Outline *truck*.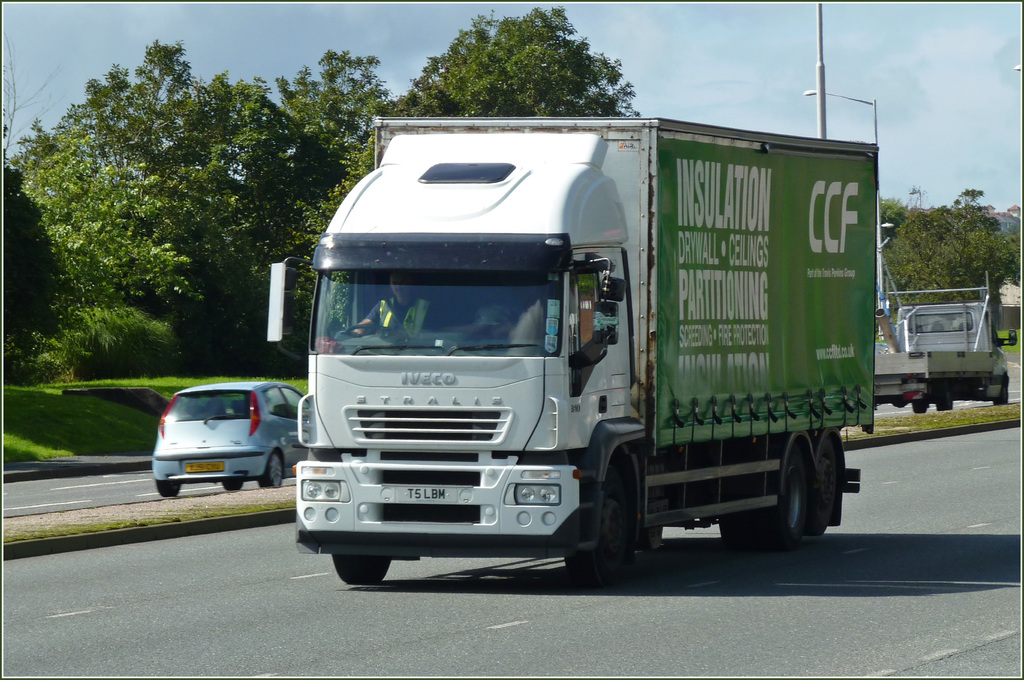
Outline: detection(287, 104, 907, 588).
